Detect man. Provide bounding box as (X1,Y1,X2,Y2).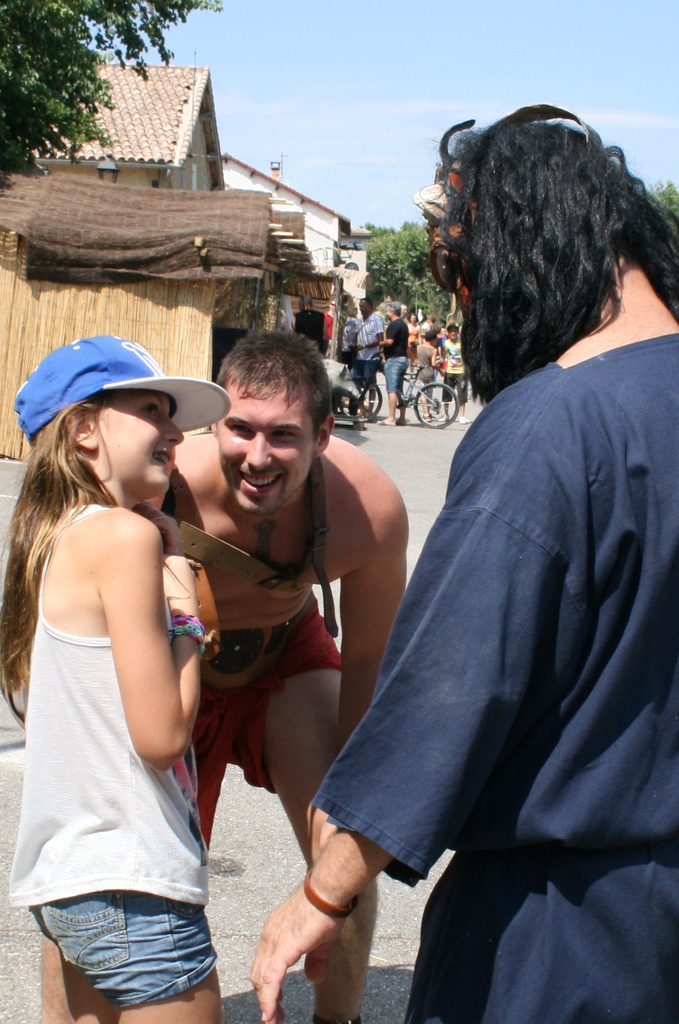
(159,306,548,991).
